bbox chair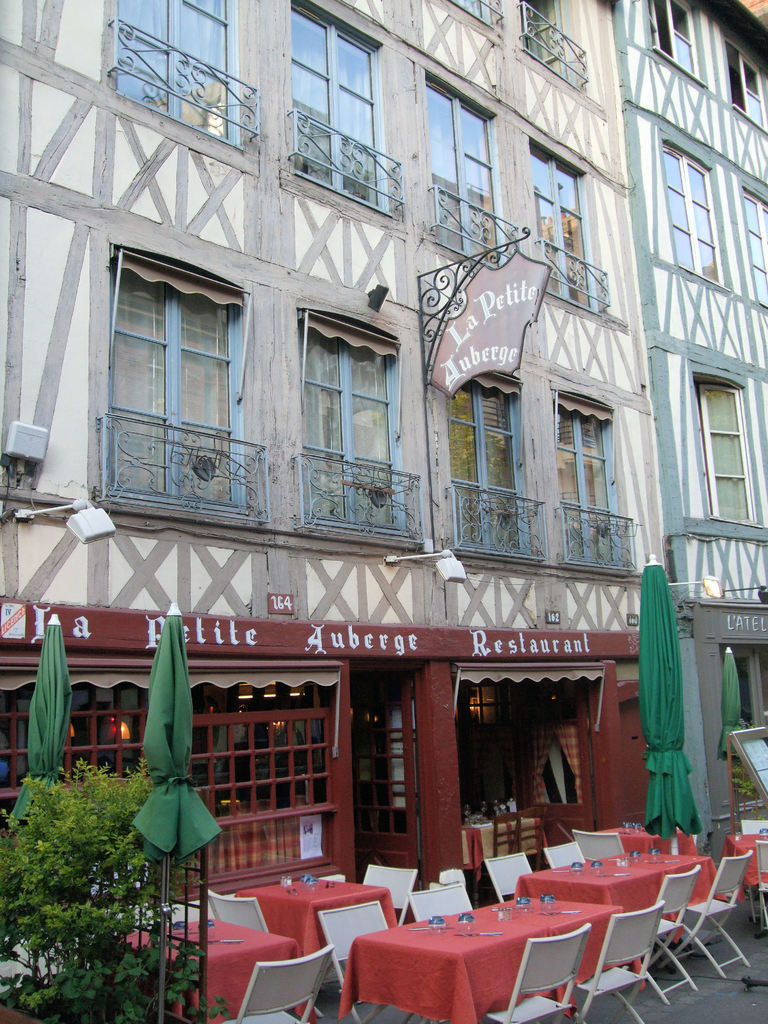
<bbox>481, 924, 593, 1023</bbox>
